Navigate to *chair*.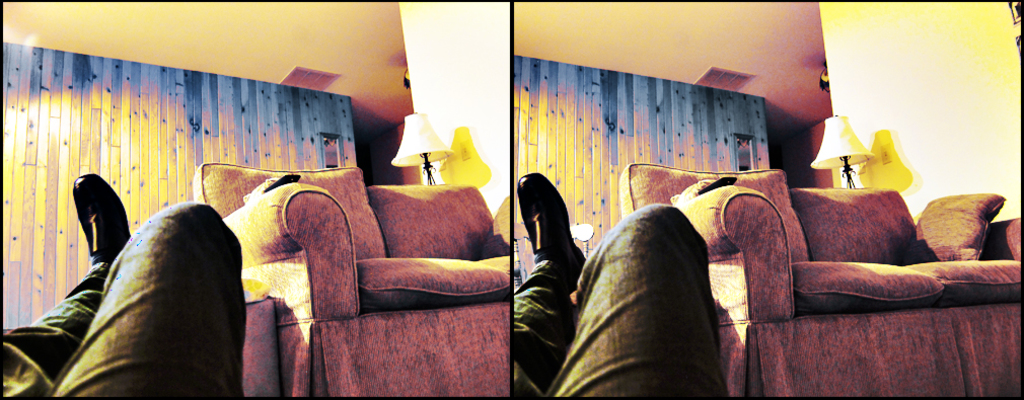
Navigation target: 192 151 514 380.
